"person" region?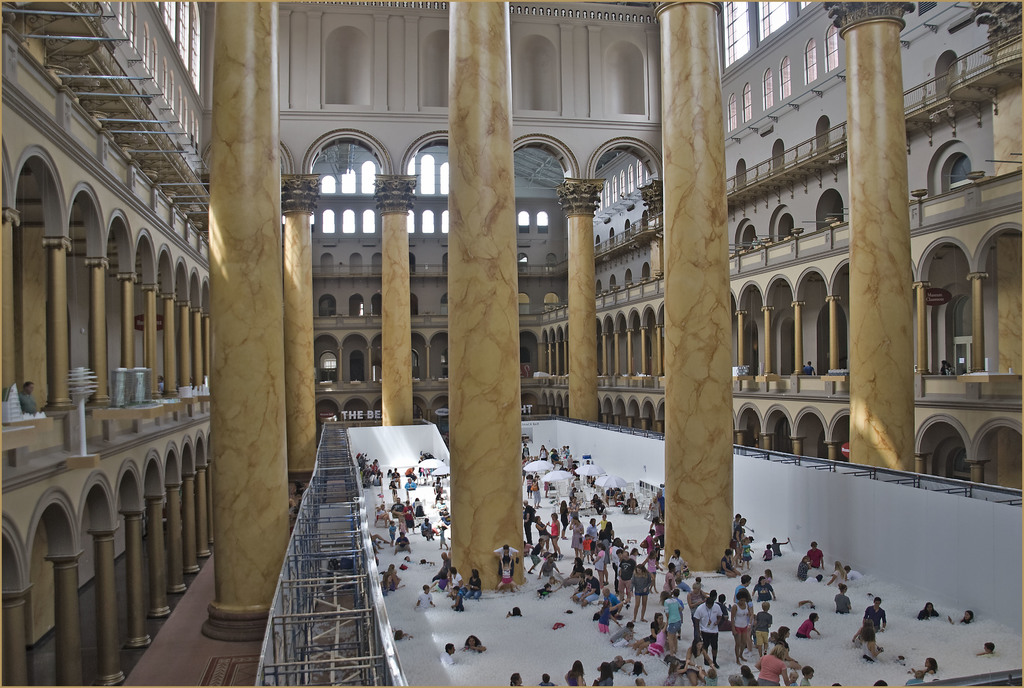
bbox=(445, 643, 452, 659)
